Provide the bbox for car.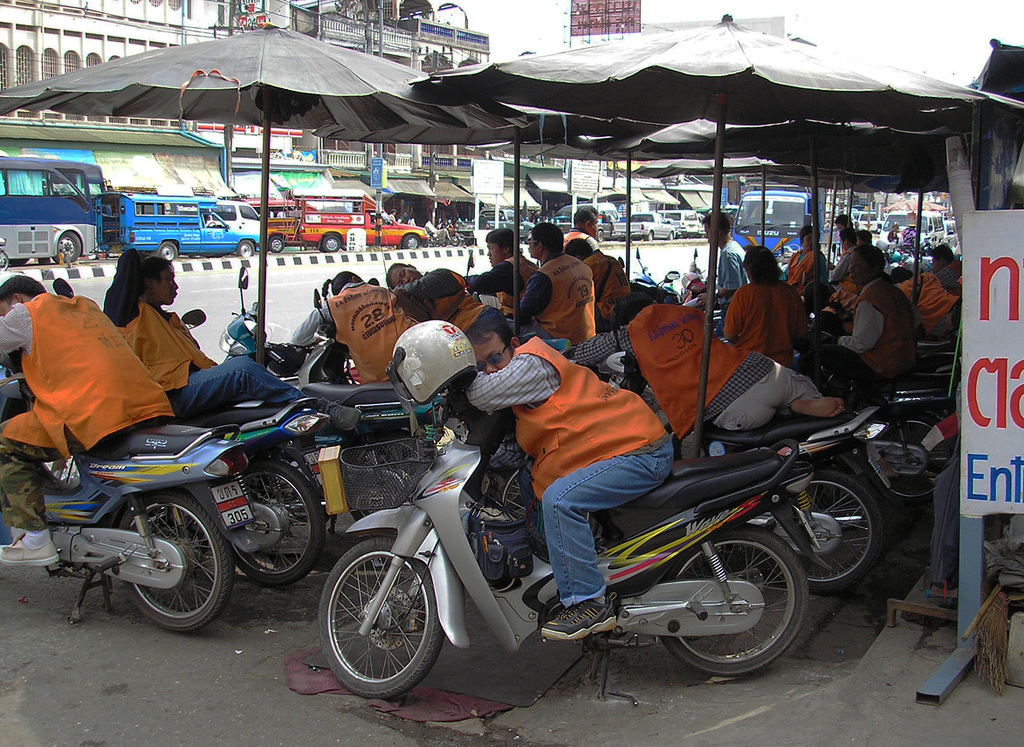
x1=668, y1=208, x2=709, y2=238.
